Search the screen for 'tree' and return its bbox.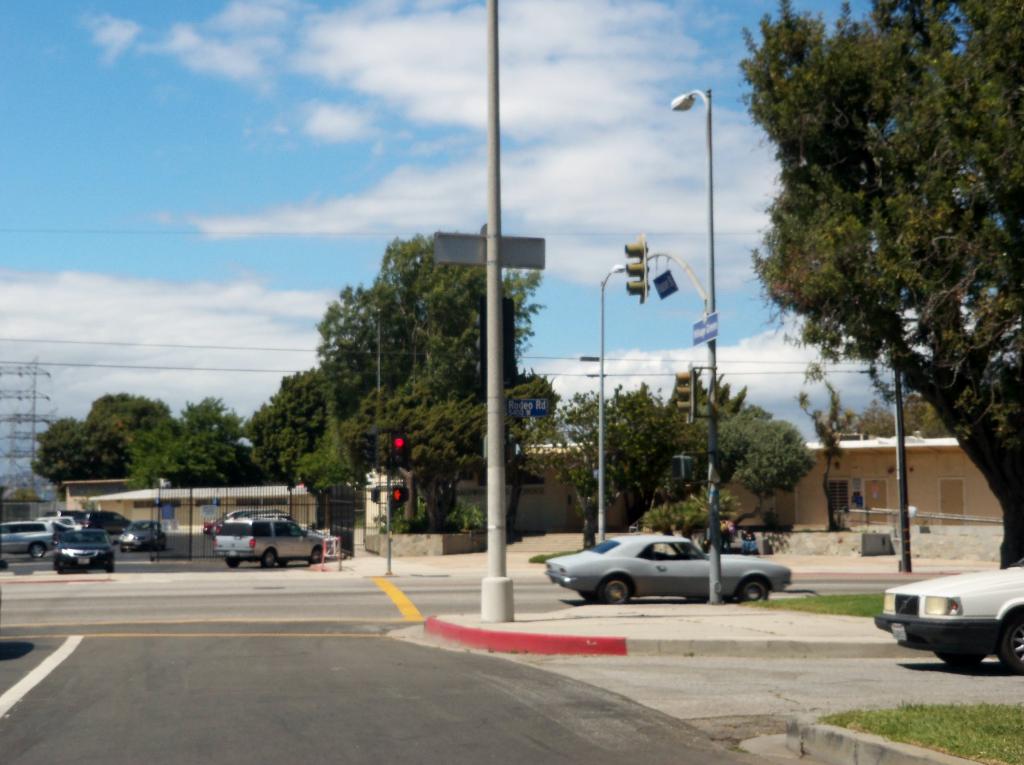
Found: pyautogui.locateOnScreen(502, 373, 684, 530).
